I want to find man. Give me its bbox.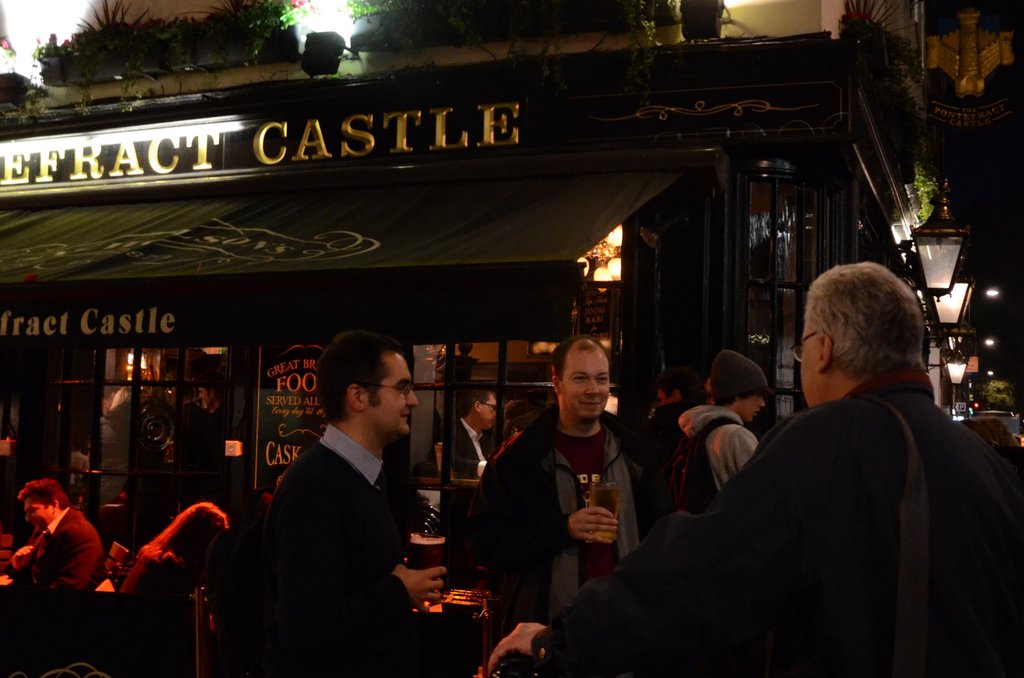
locate(678, 348, 767, 490).
